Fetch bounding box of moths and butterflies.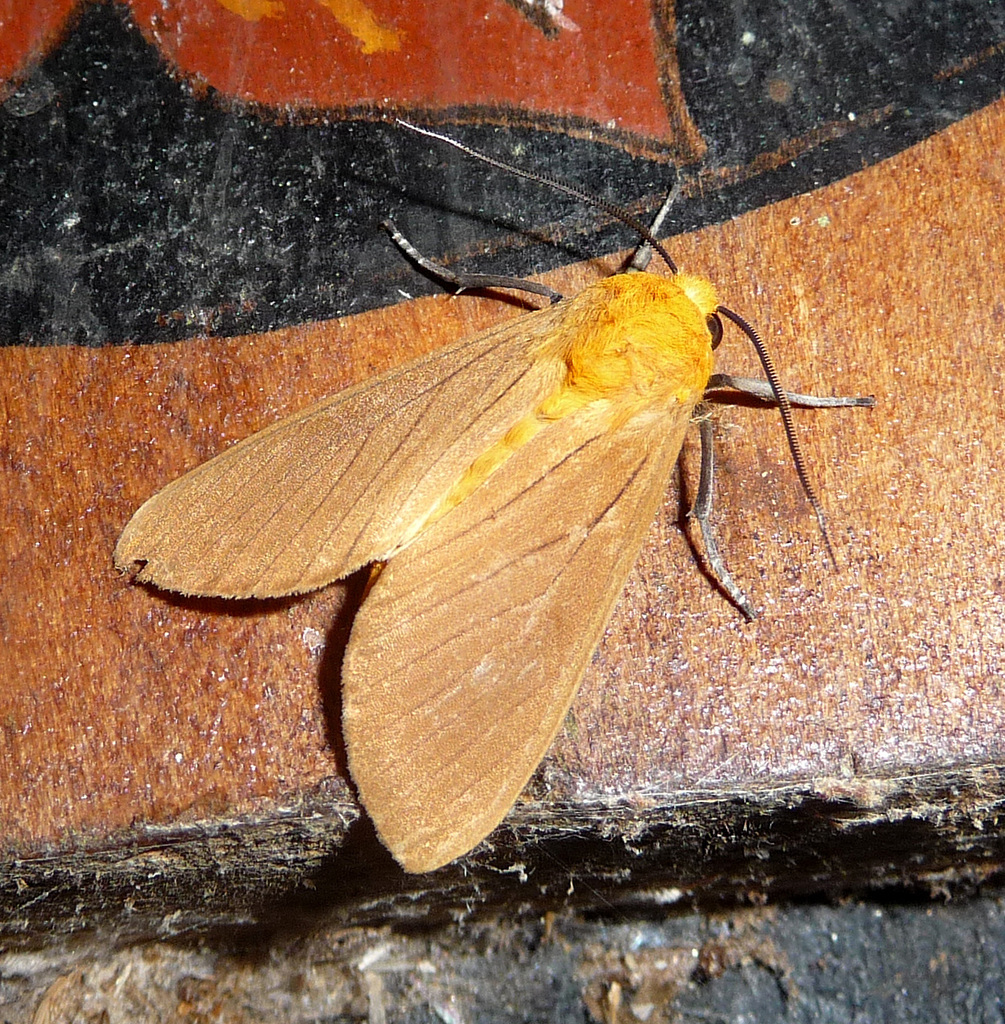
Bbox: l=113, t=122, r=879, b=880.
